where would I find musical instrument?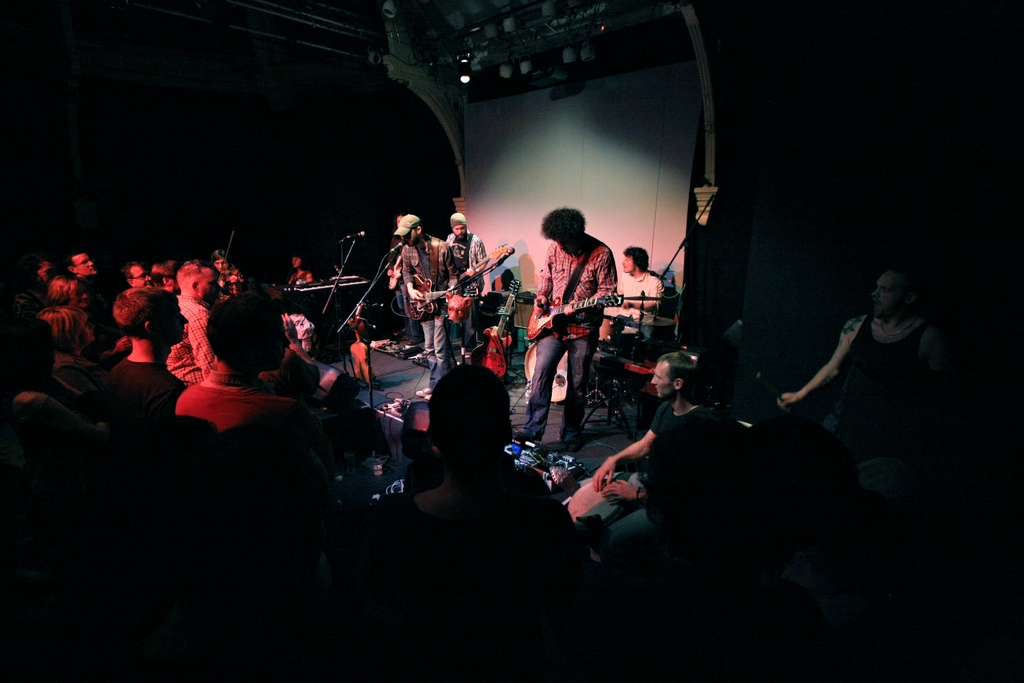
At box(402, 269, 479, 322).
